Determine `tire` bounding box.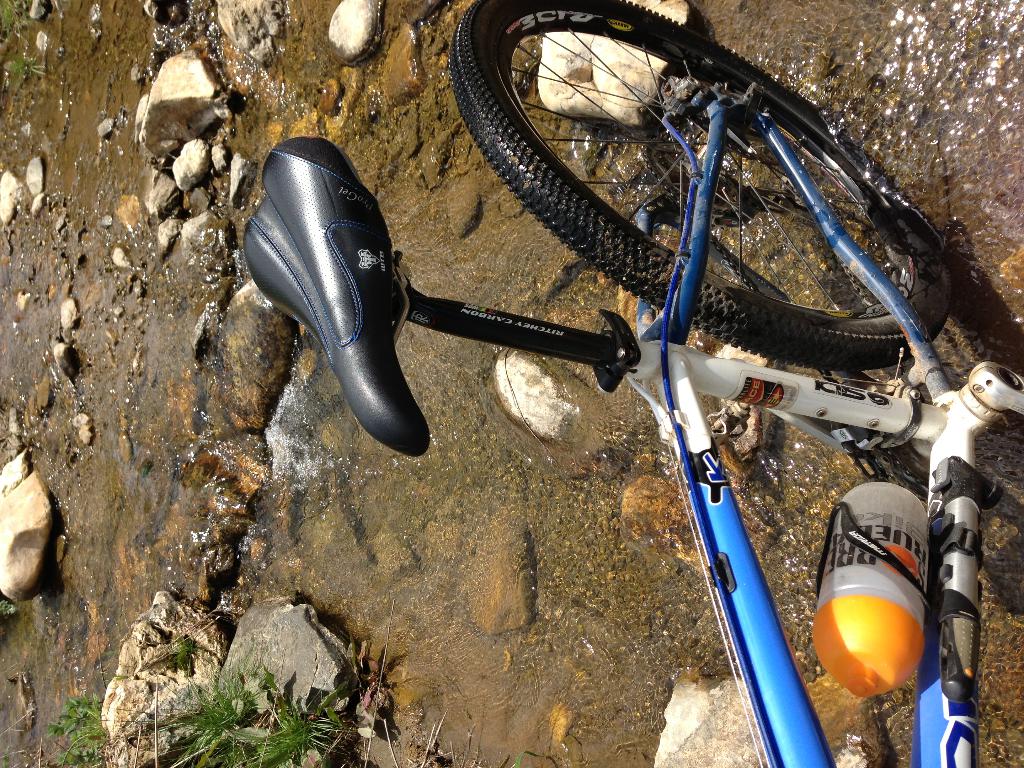
Determined: locate(451, 0, 954, 367).
